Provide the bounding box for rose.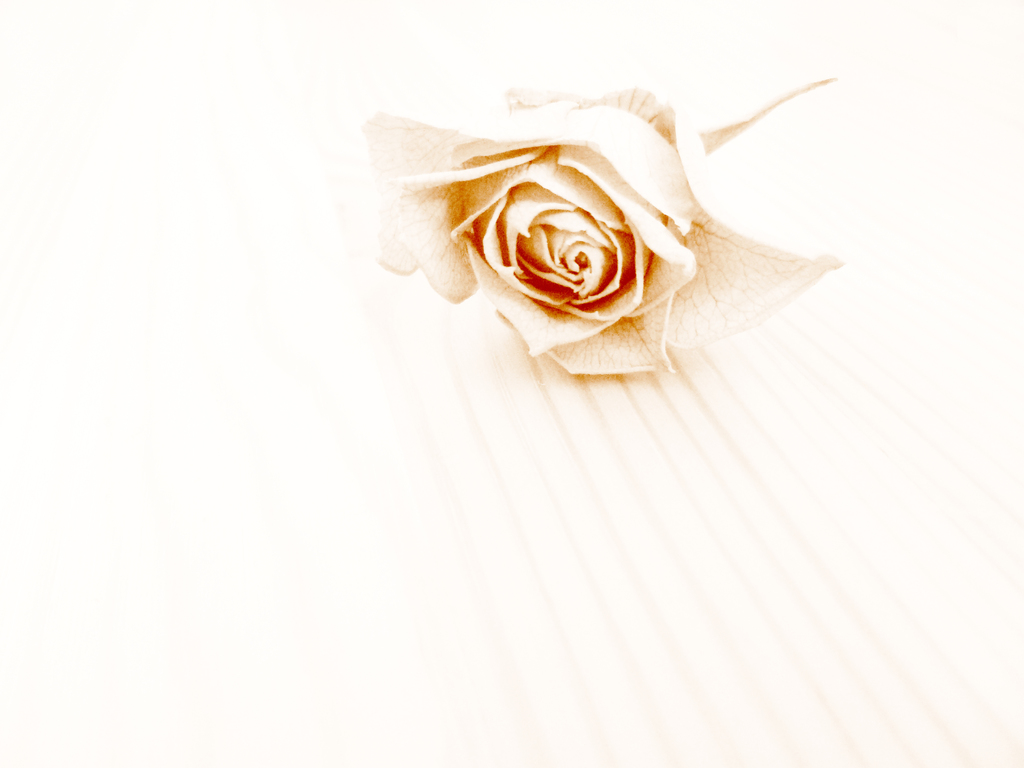
{"left": 360, "top": 83, "right": 849, "bottom": 376}.
